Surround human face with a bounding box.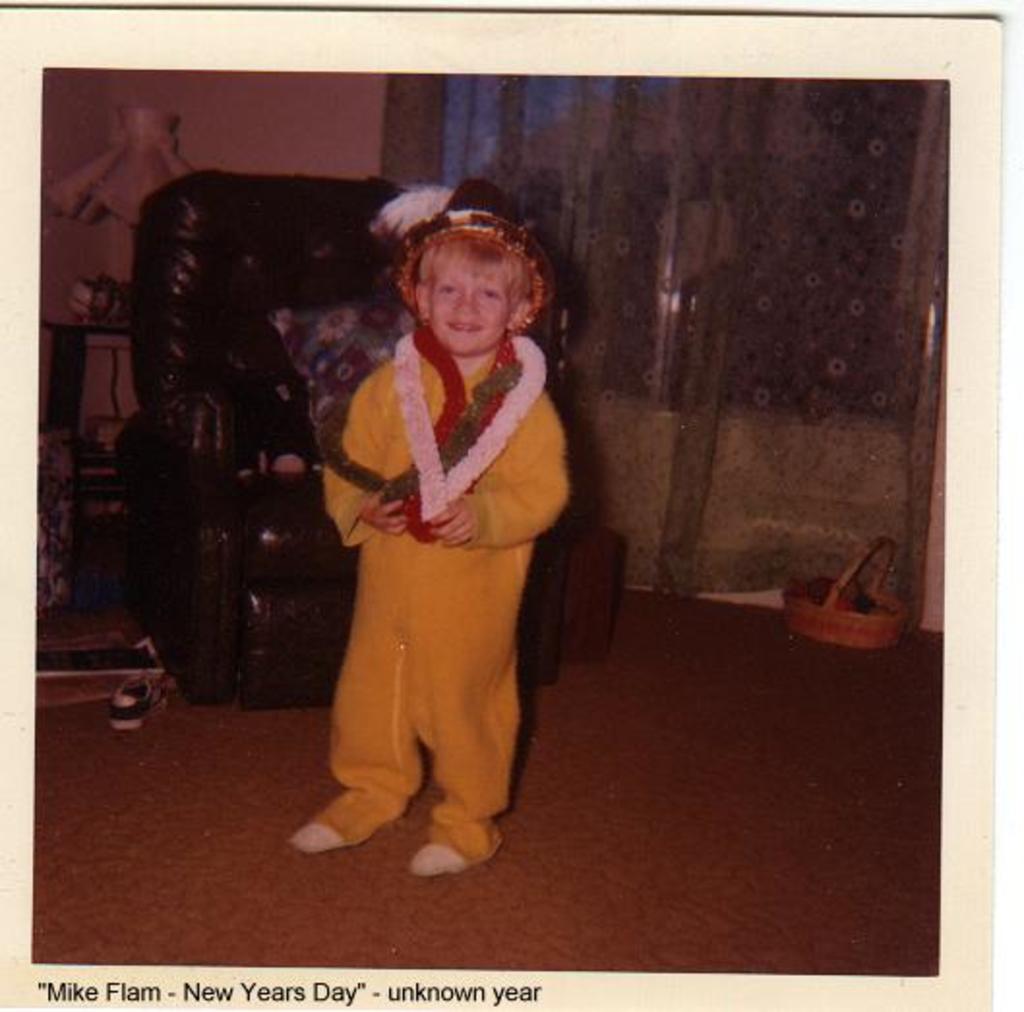
box=[426, 255, 511, 348].
